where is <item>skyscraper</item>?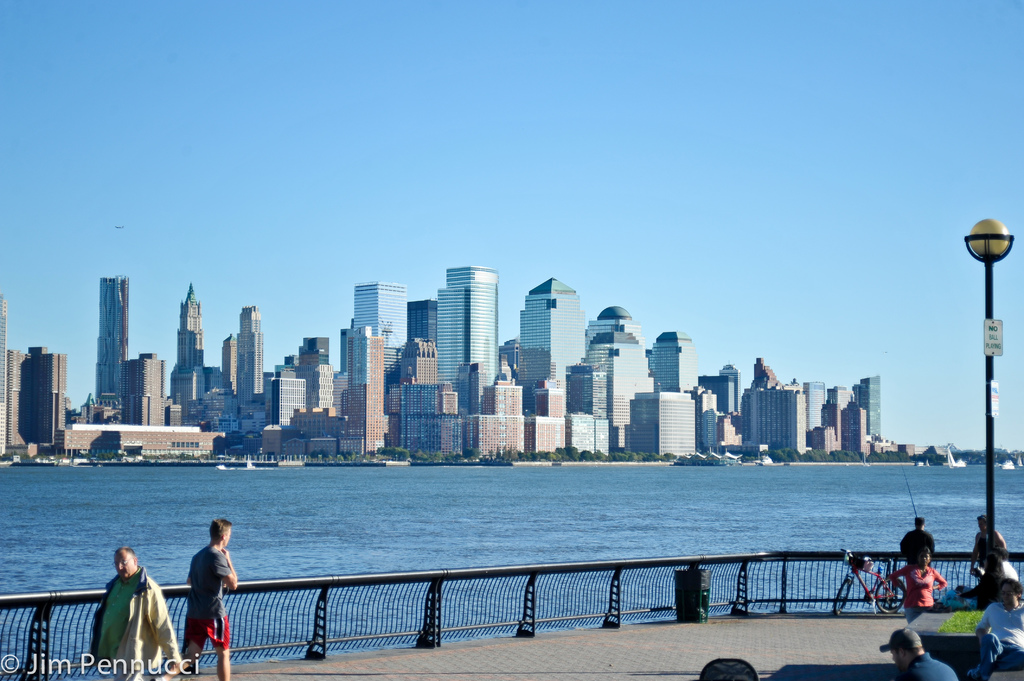
x1=165, y1=281, x2=210, y2=424.
